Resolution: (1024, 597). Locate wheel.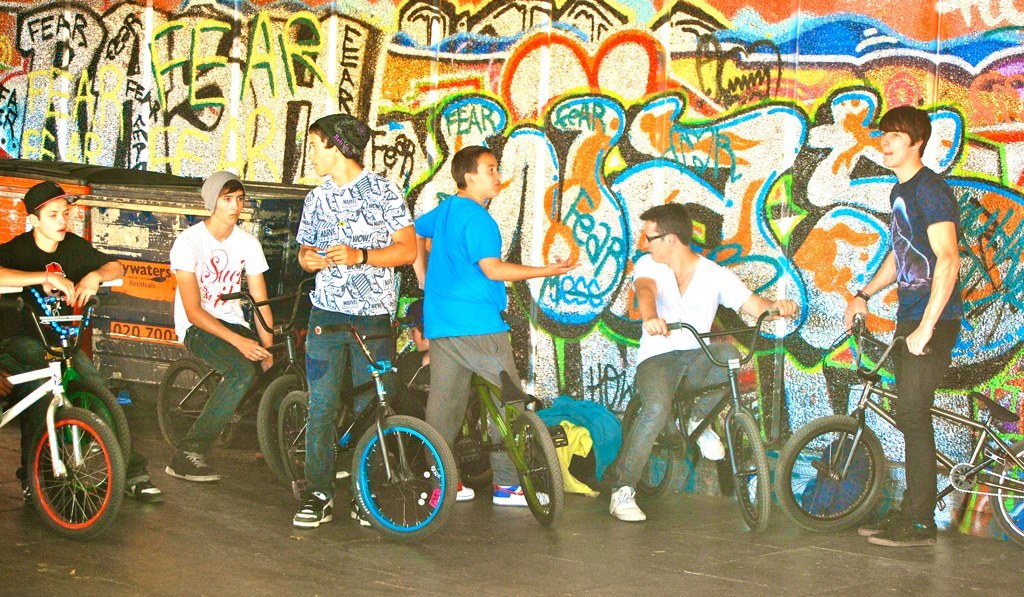
342,421,446,534.
